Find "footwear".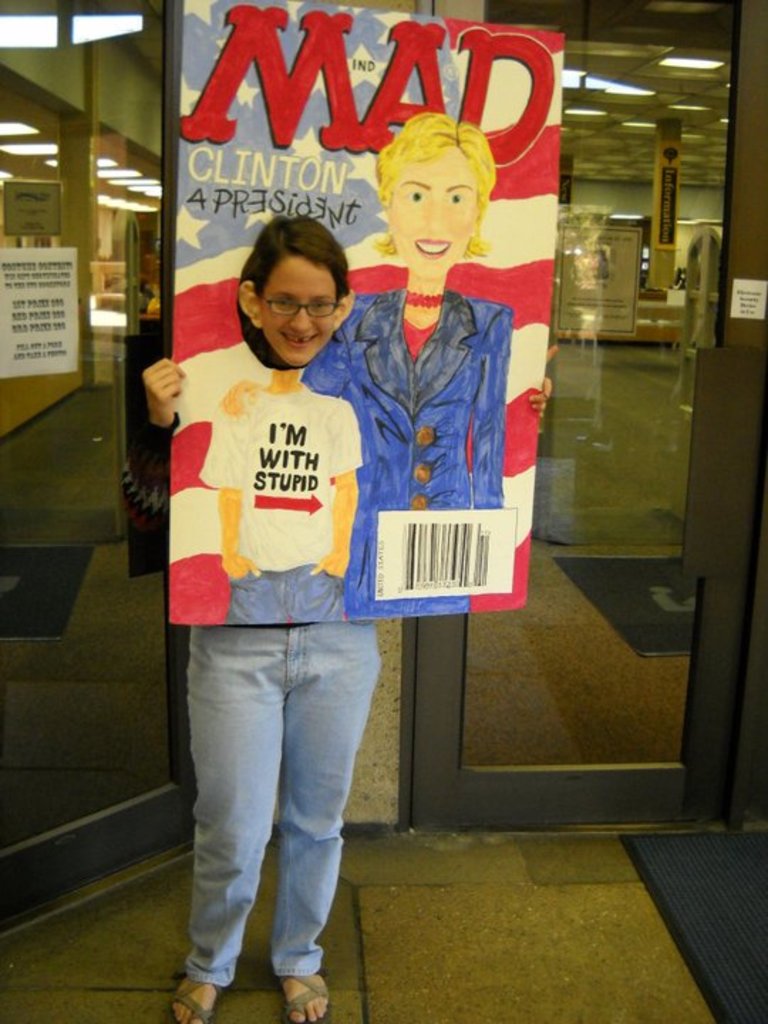
crop(252, 939, 338, 1004).
